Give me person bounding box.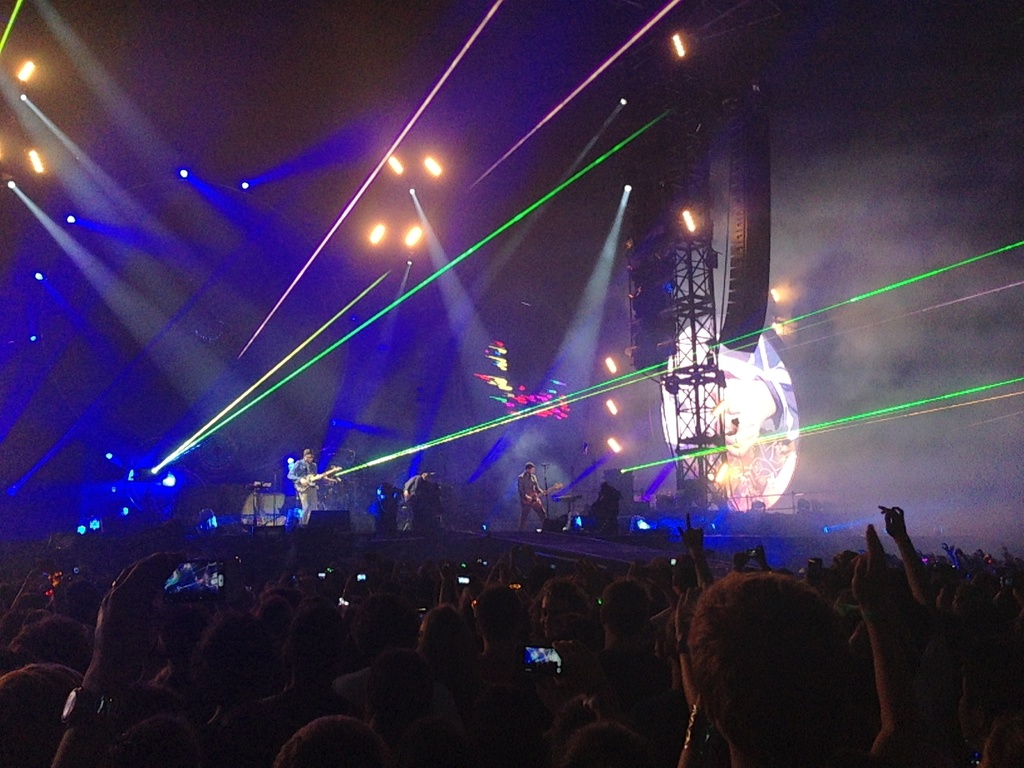
detection(403, 462, 434, 531).
